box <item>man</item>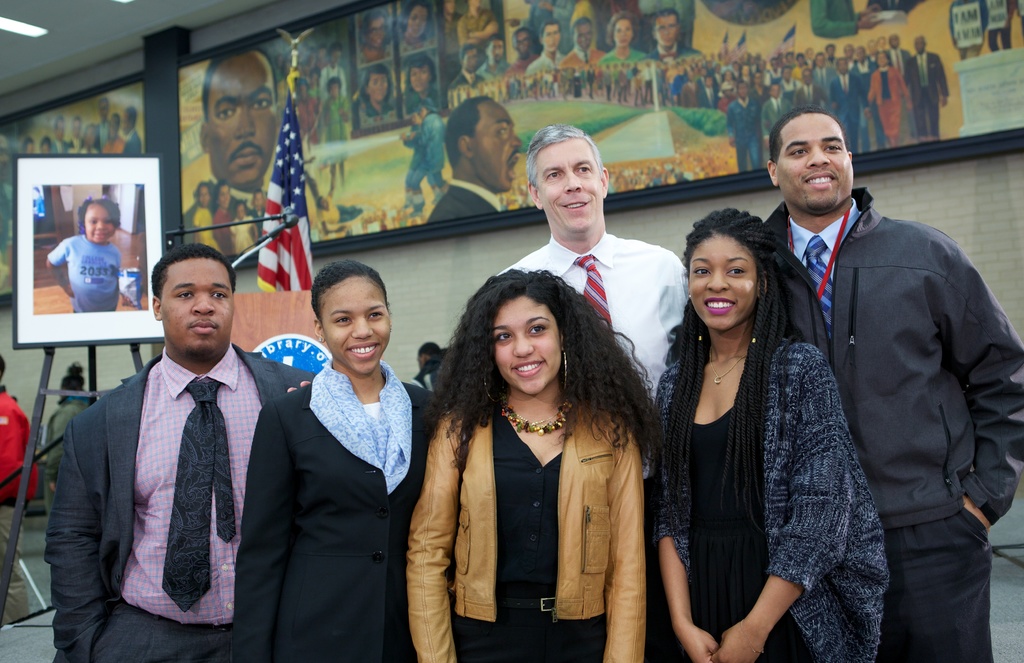
184/45/324/247
